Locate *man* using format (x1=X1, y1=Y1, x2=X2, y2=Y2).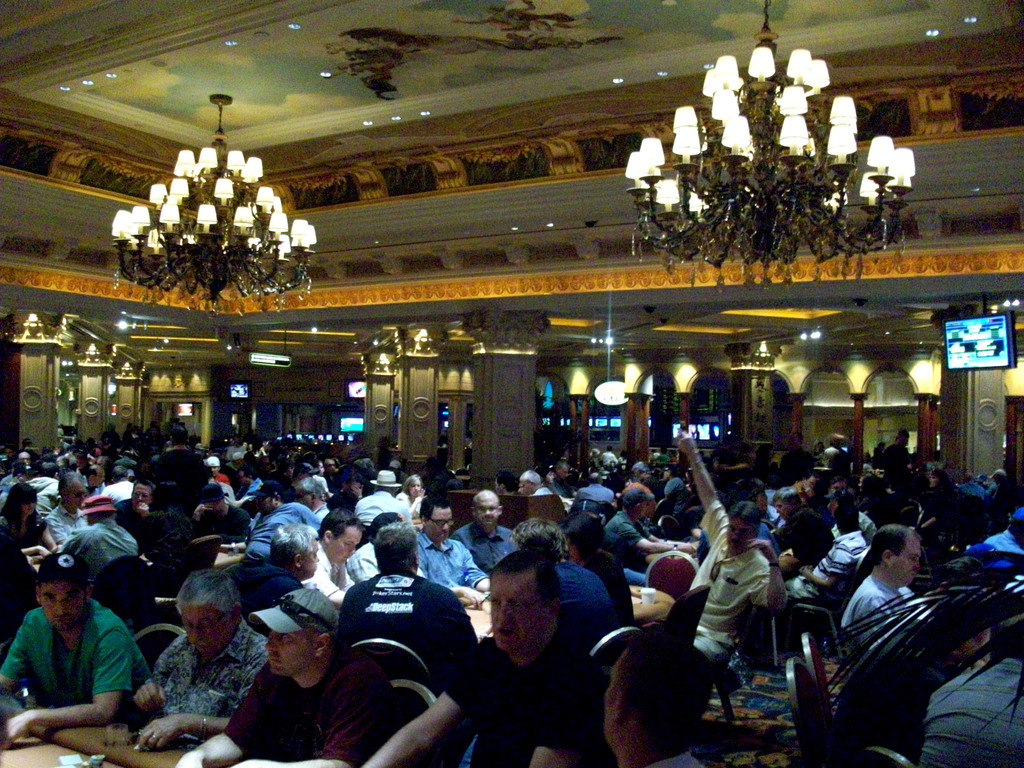
(x1=352, y1=461, x2=408, y2=518).
